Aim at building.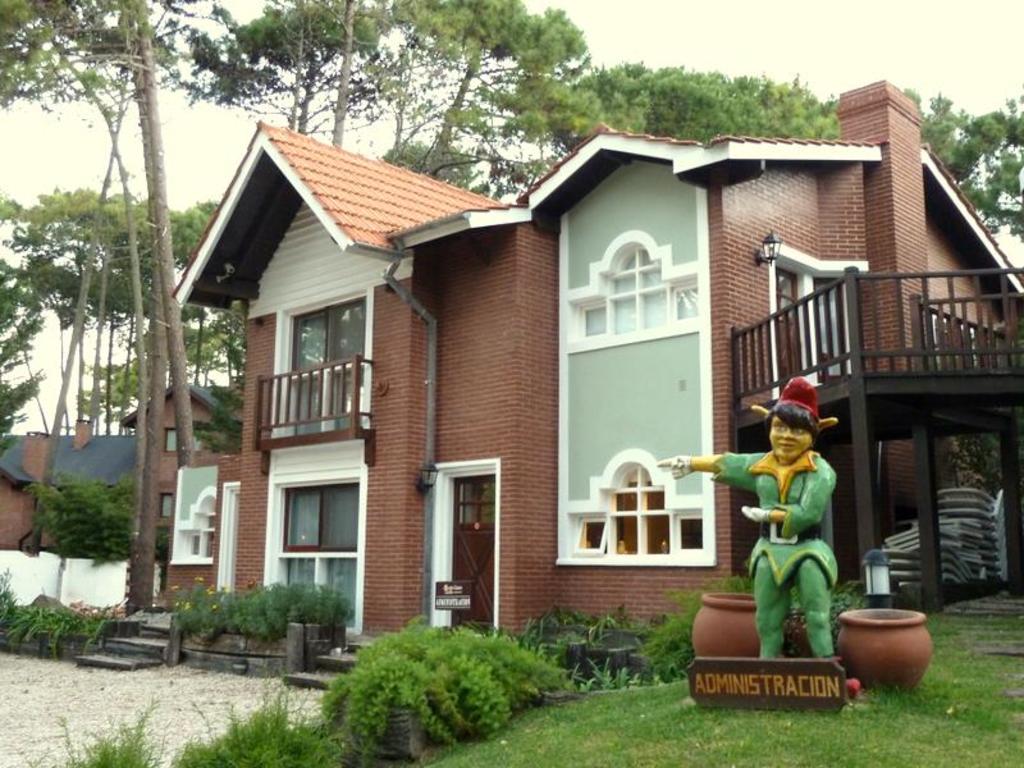
Aimed at 0/79/1023/689.
